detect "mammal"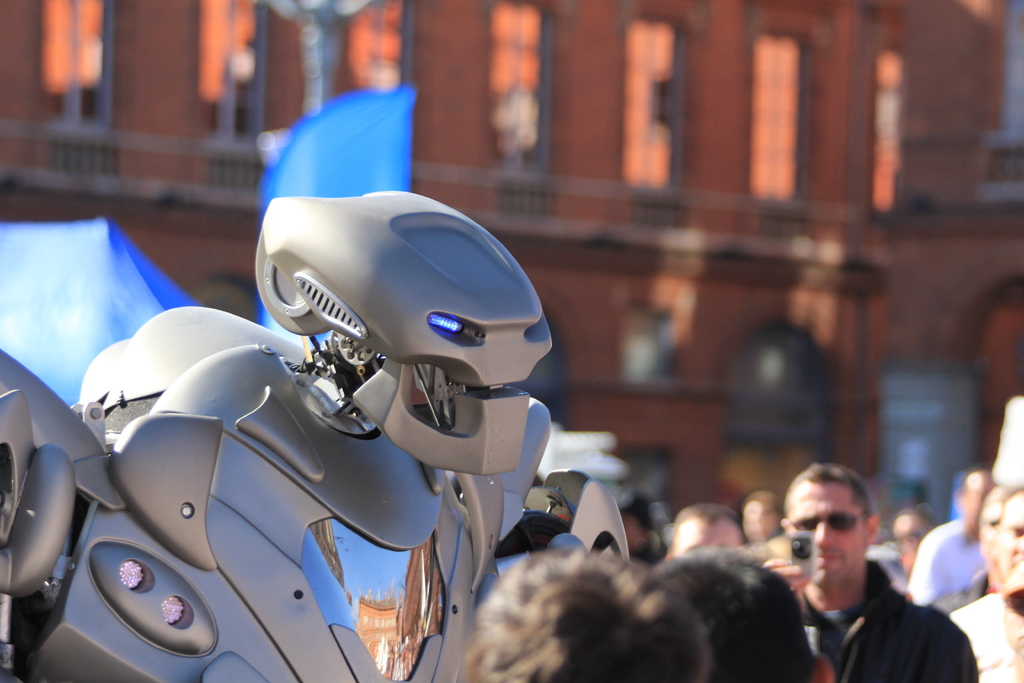
l=674, t=542, r=836, b=682
